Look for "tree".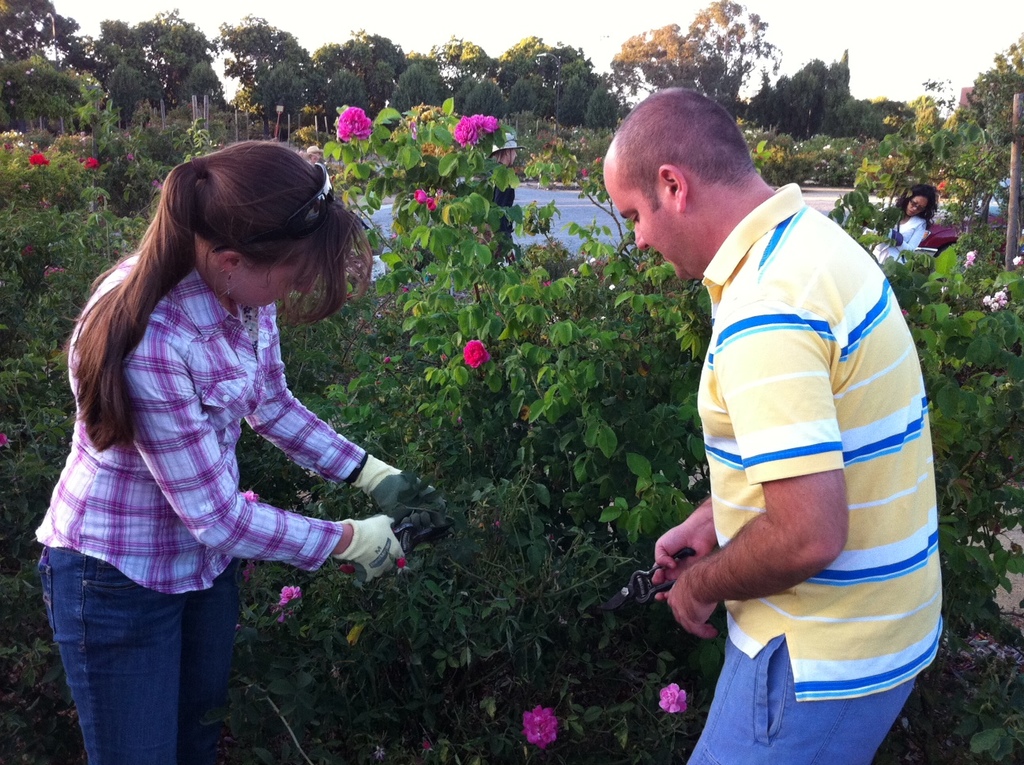
Found: locate(969, 34, 1023, 244).
